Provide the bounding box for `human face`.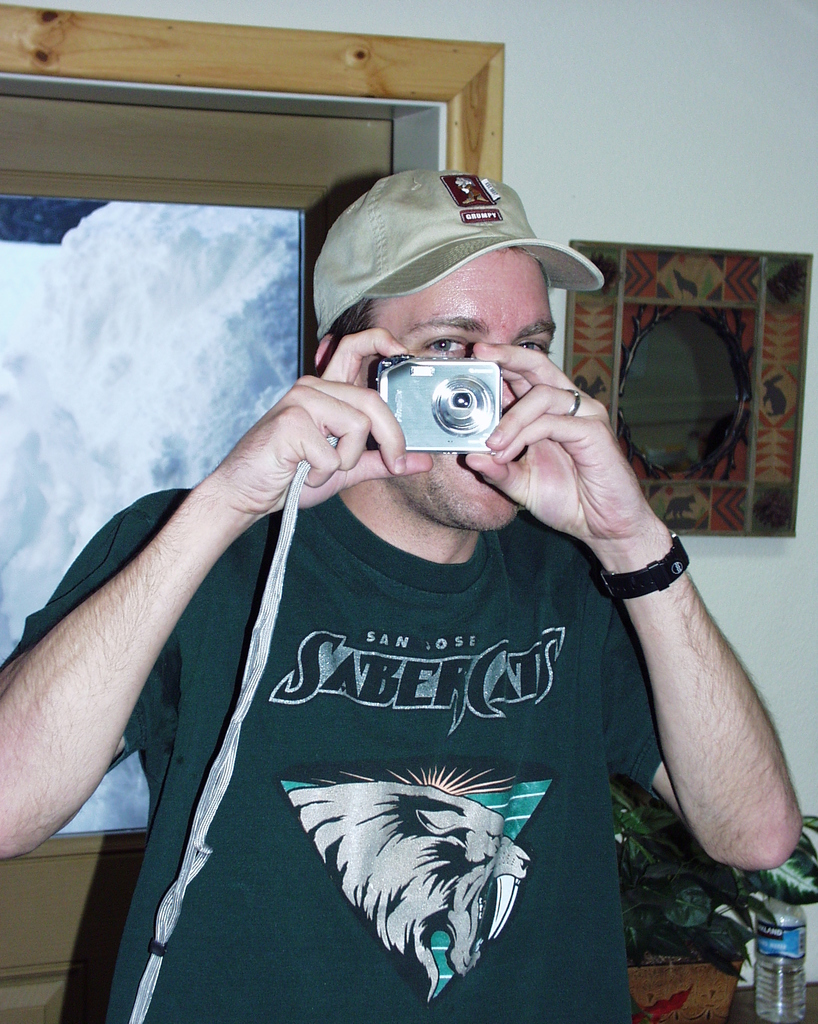
x1=355, y1=246, x2=557, y2=535.
